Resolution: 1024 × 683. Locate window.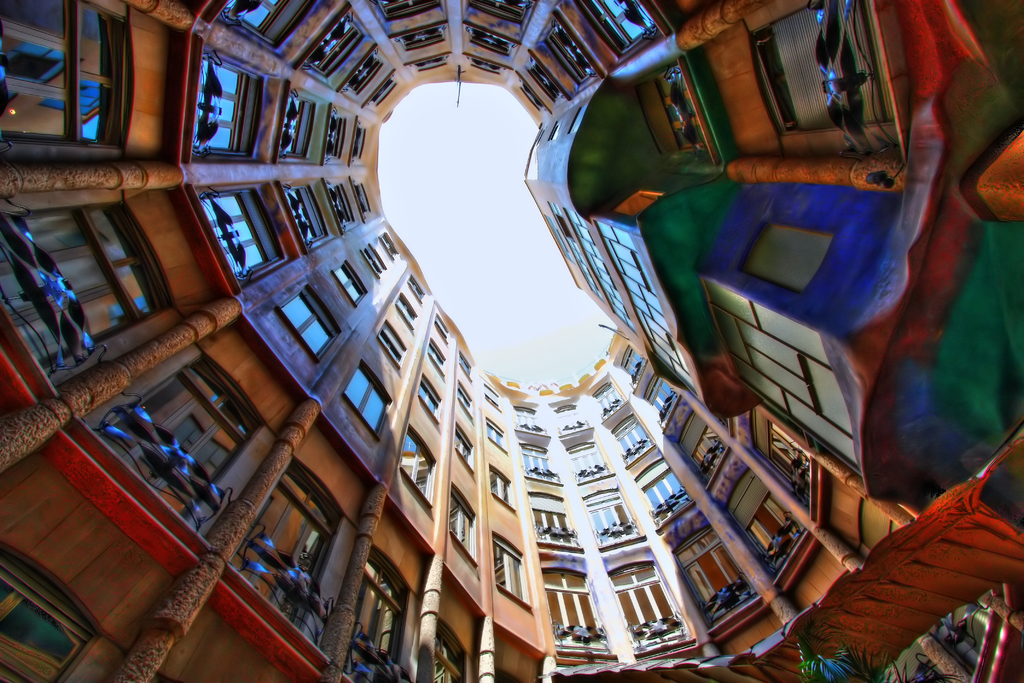
x1=326, y1=263, x2=367, y2=306.
